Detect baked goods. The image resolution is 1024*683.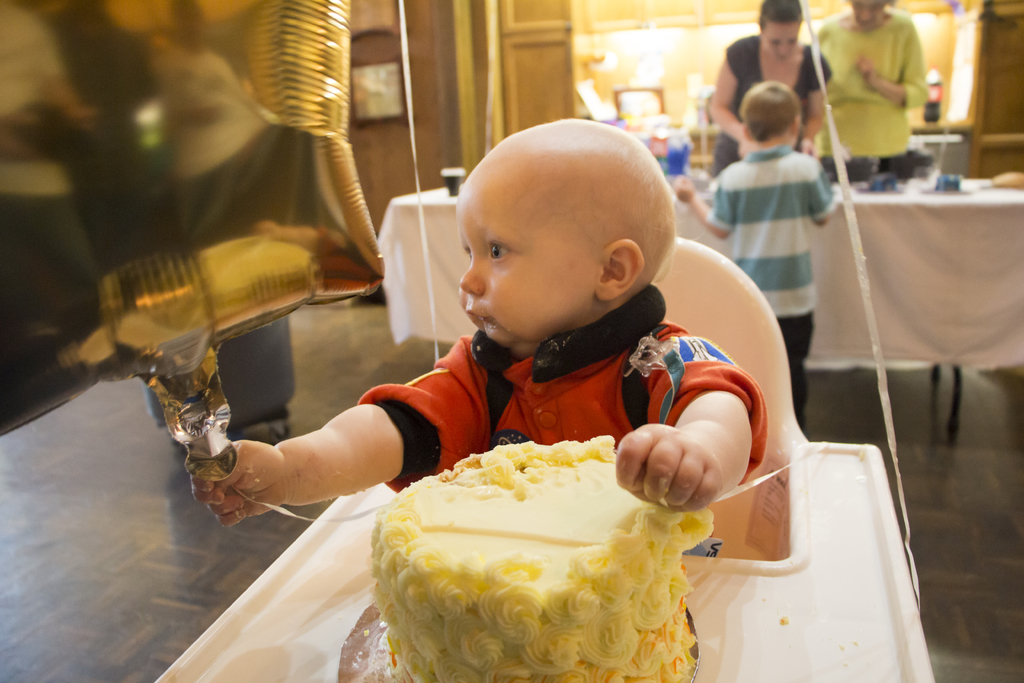
select_region(367, 432, 715, 682).
